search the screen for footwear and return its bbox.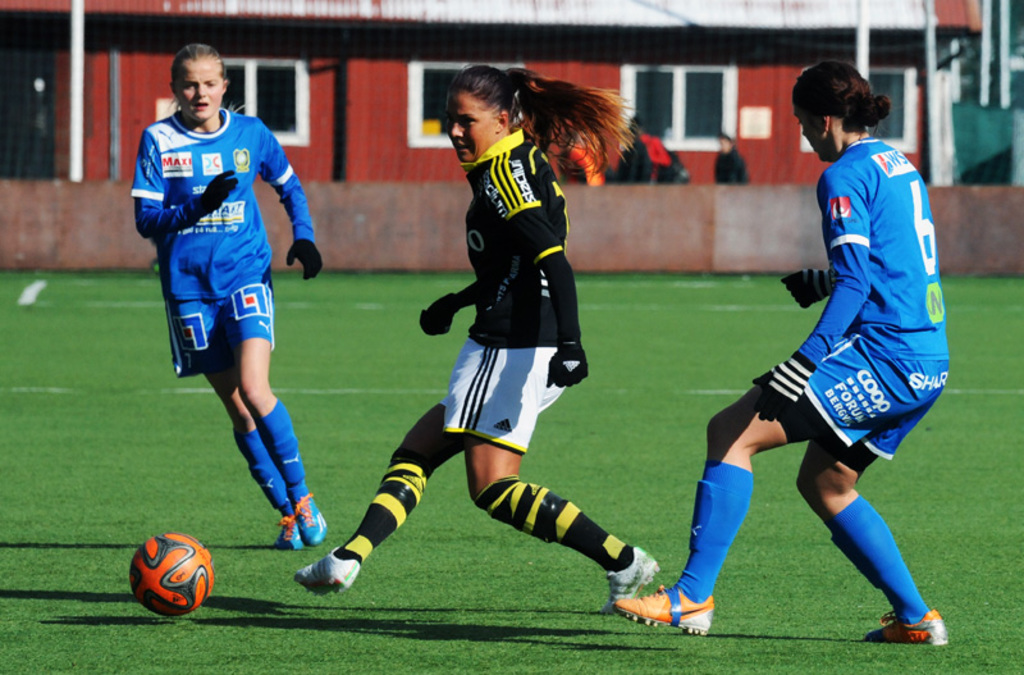
Found: (left=294, top=549, right=357, bottom=599).
